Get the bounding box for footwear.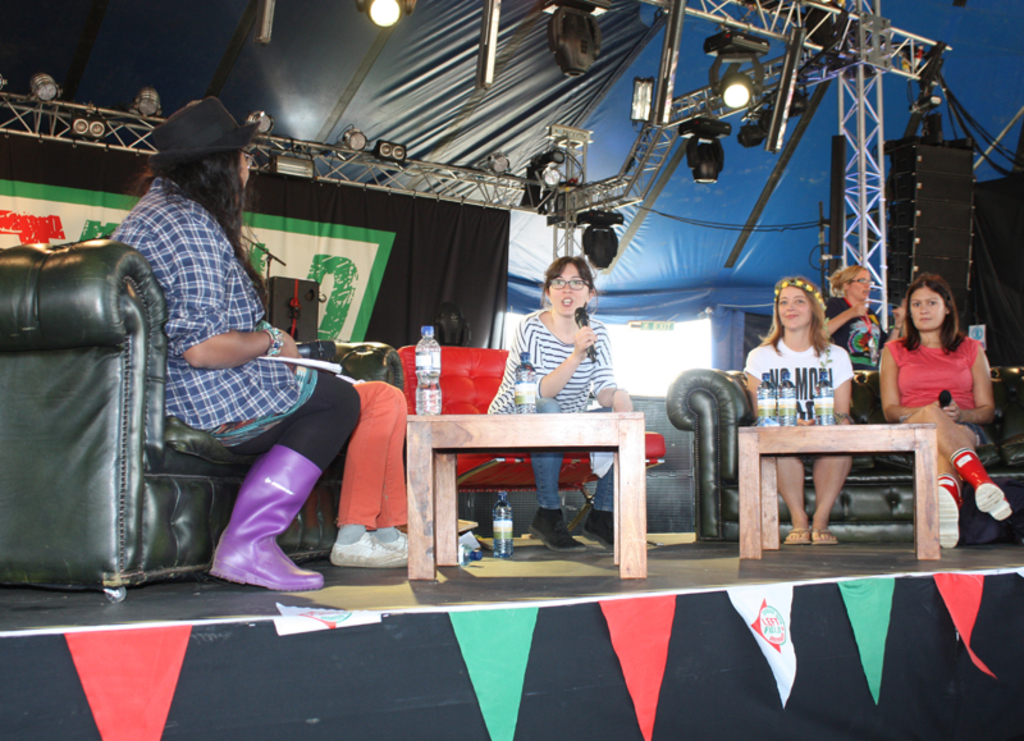
region(810, 523, 840, 548).
